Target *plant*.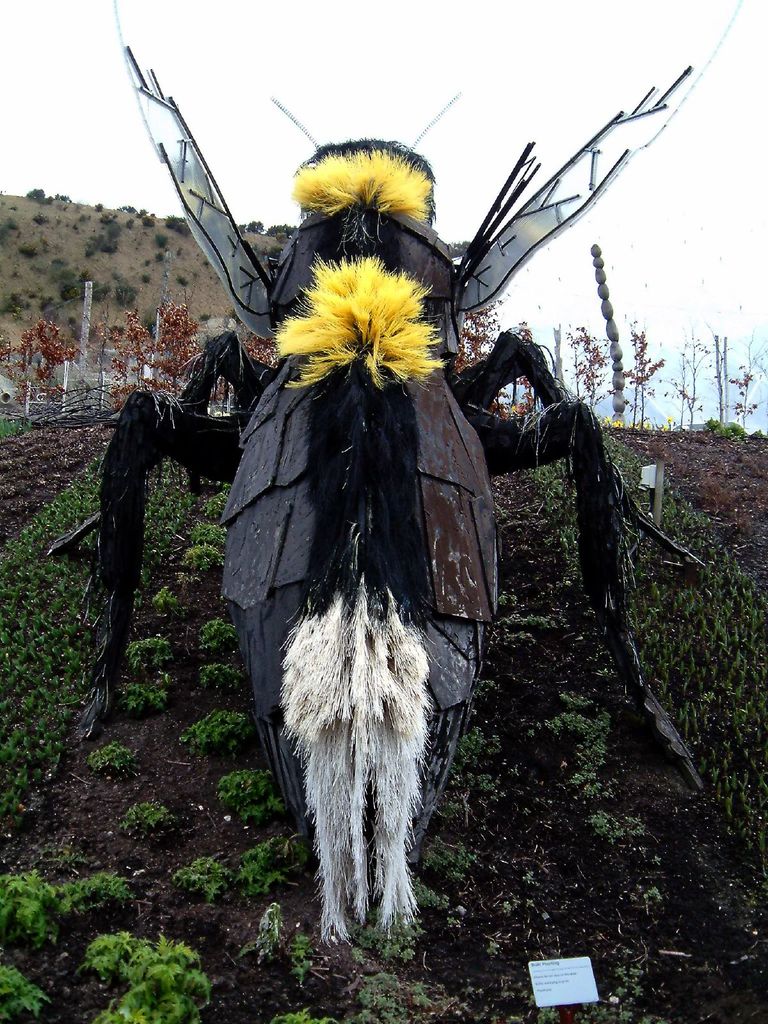
Target region: left=18, top=182, right=51, bottom=207.
